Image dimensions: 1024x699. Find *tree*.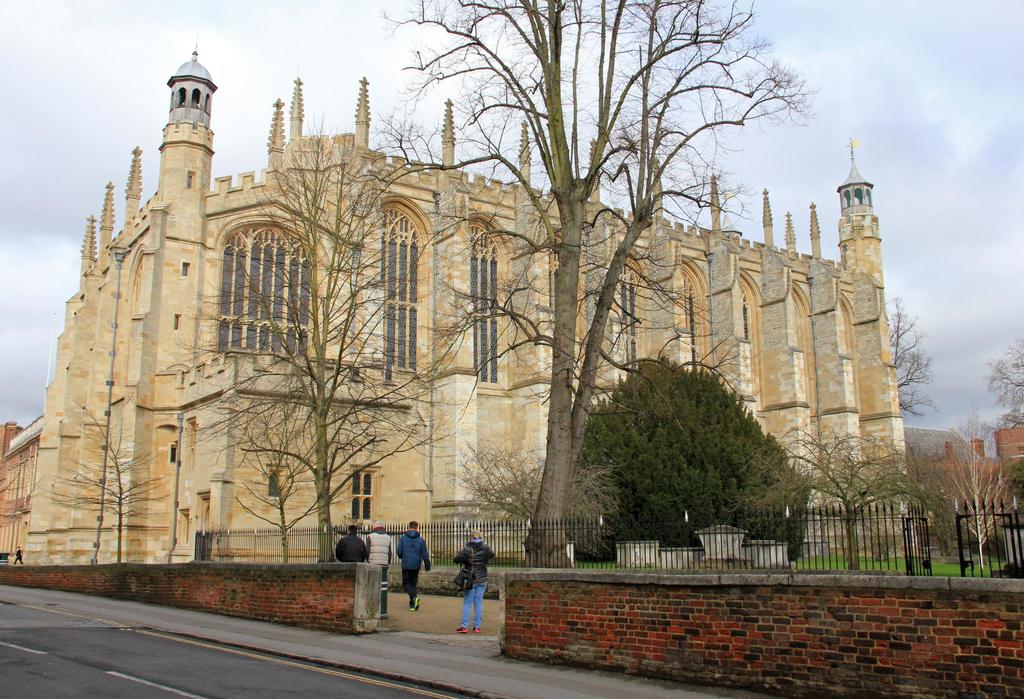
left=374, top=0, right=821, bottom=575.
